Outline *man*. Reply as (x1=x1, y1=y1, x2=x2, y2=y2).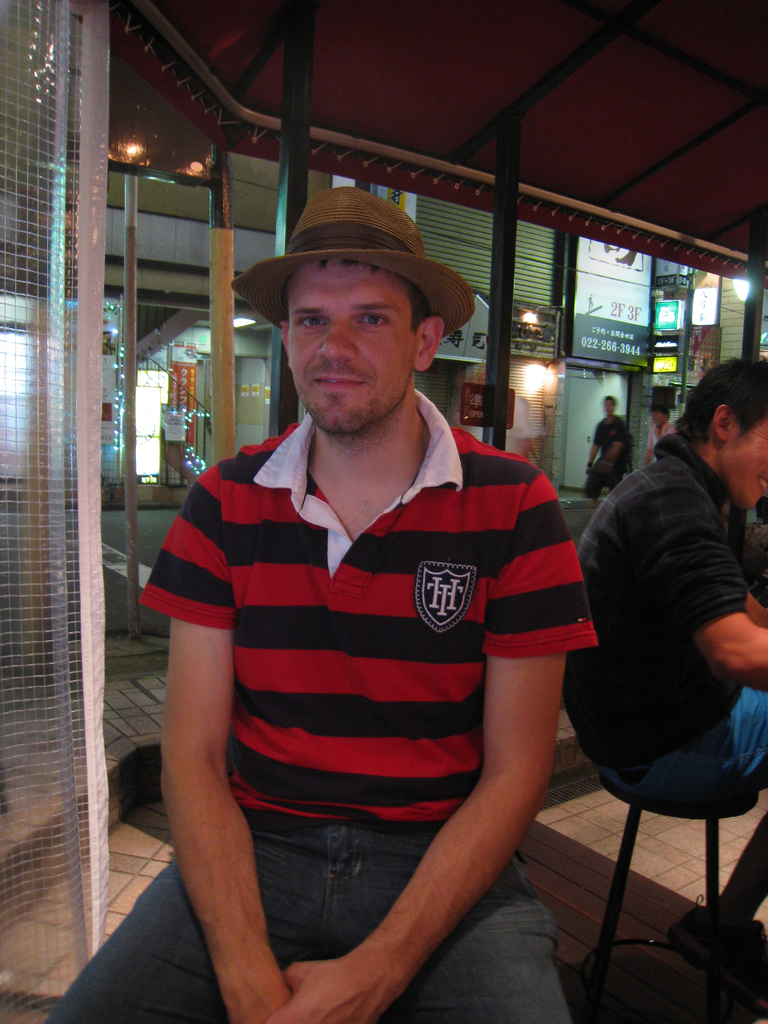
(x1=643, y1=398, x2=670, y2=463).
